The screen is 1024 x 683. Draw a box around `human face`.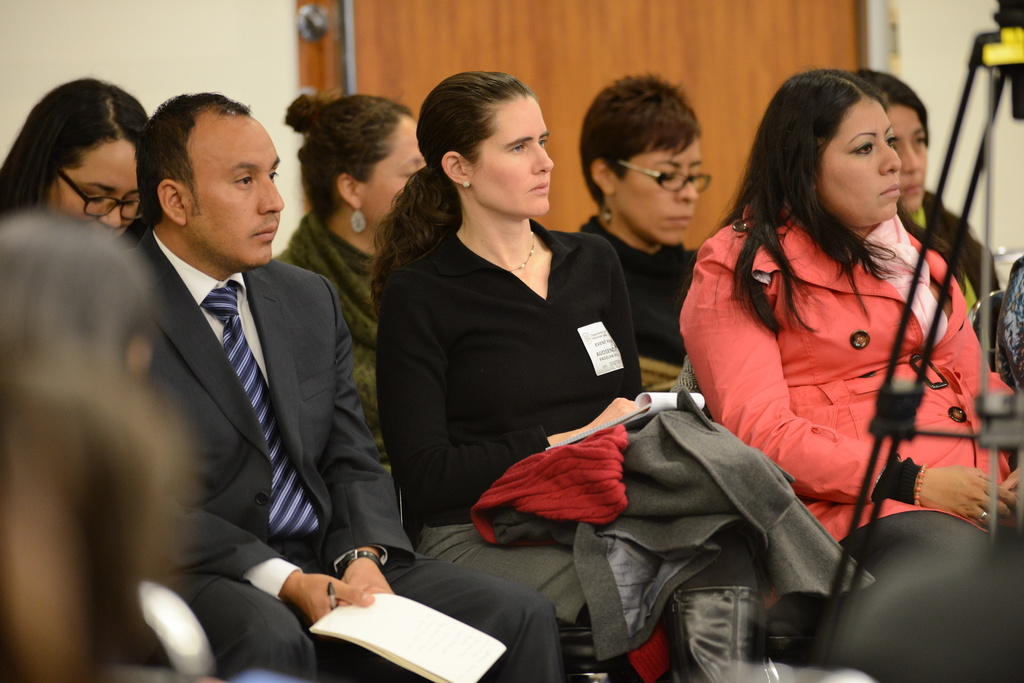
<box>463,86,563,213</box>.
